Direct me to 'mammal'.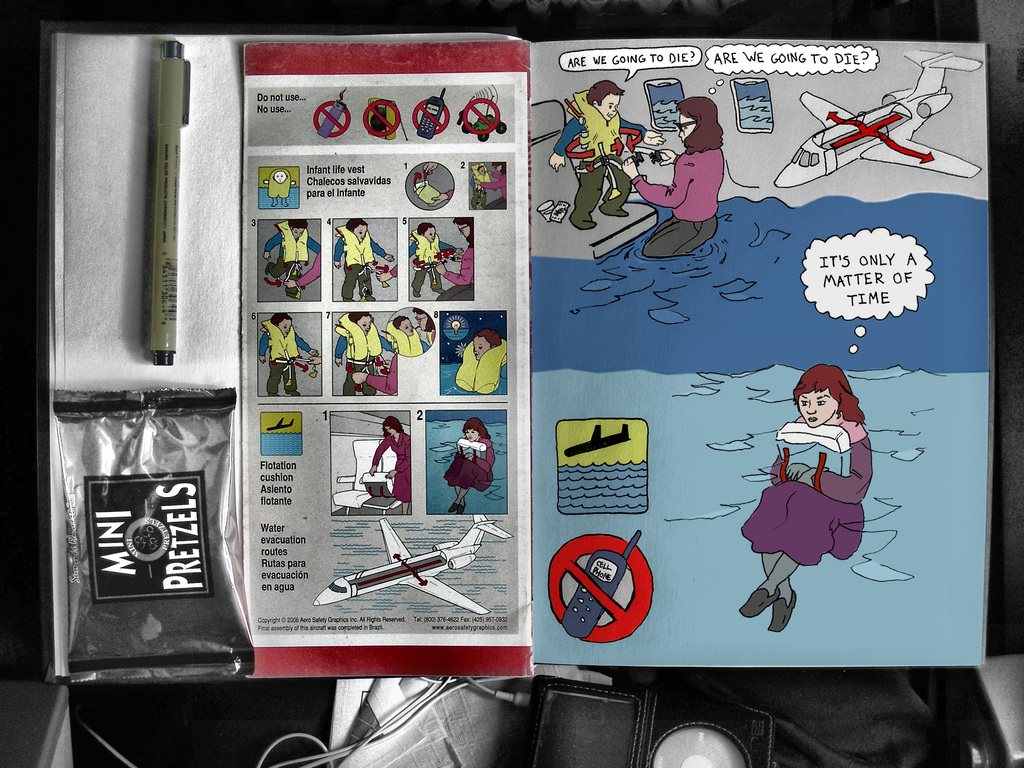
Direction: rect(307, 352, 326, 368).
